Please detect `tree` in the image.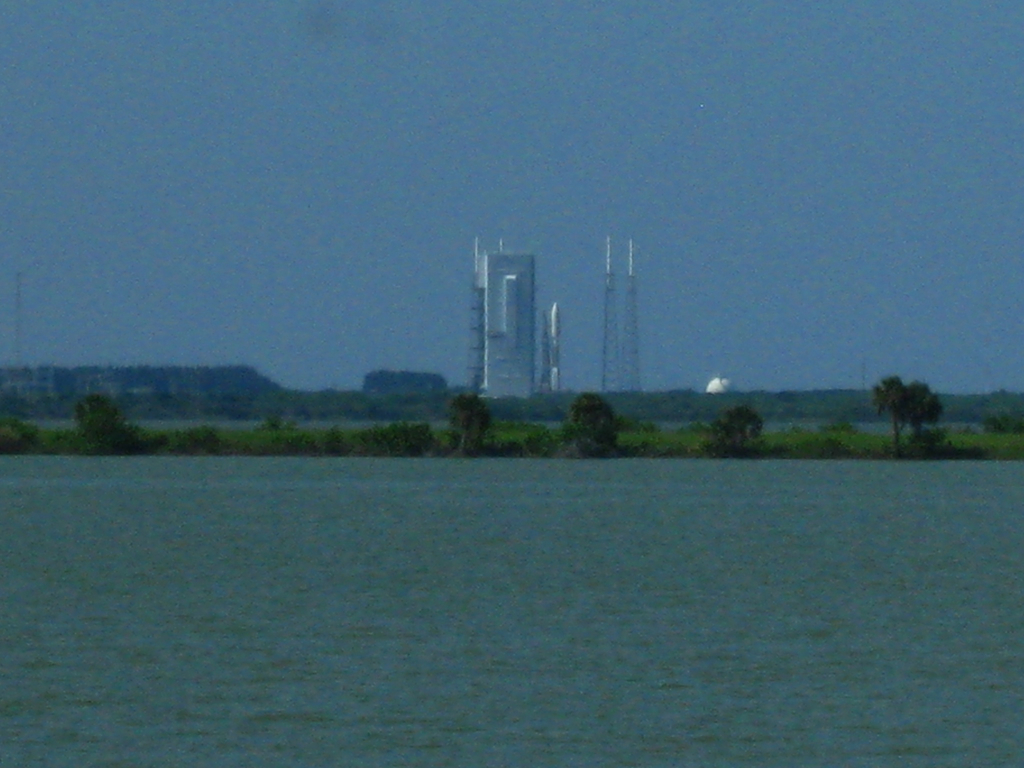
<bbox>870, 376, 906, 451</bbox>.
